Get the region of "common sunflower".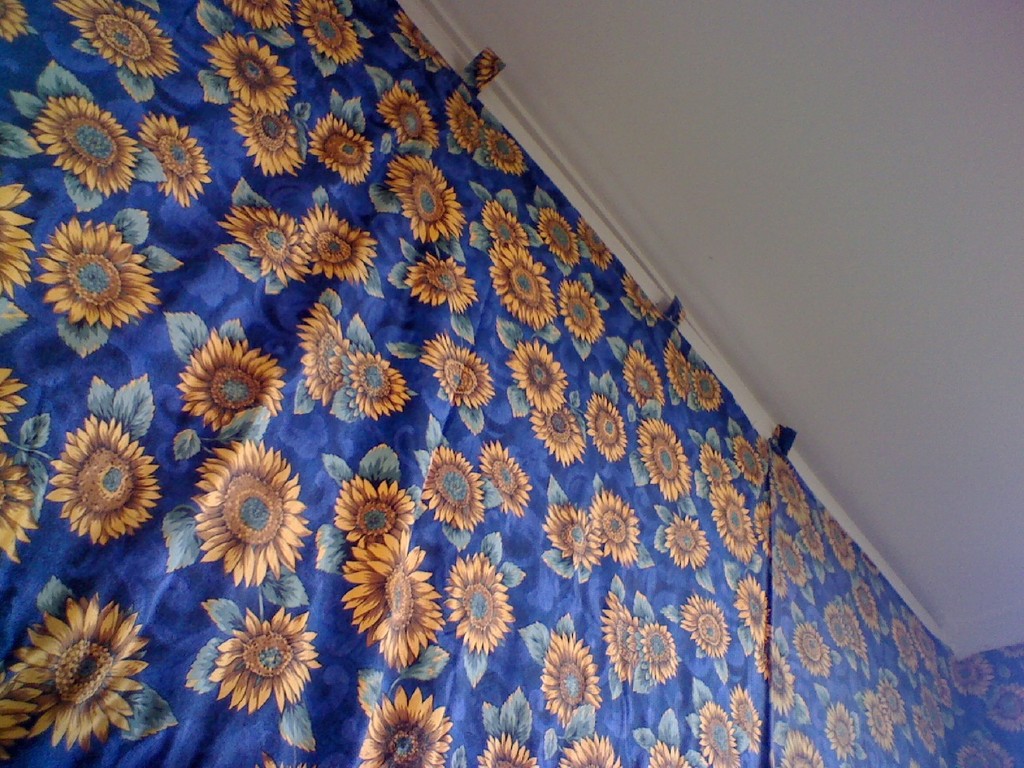
311/206/370/286.
